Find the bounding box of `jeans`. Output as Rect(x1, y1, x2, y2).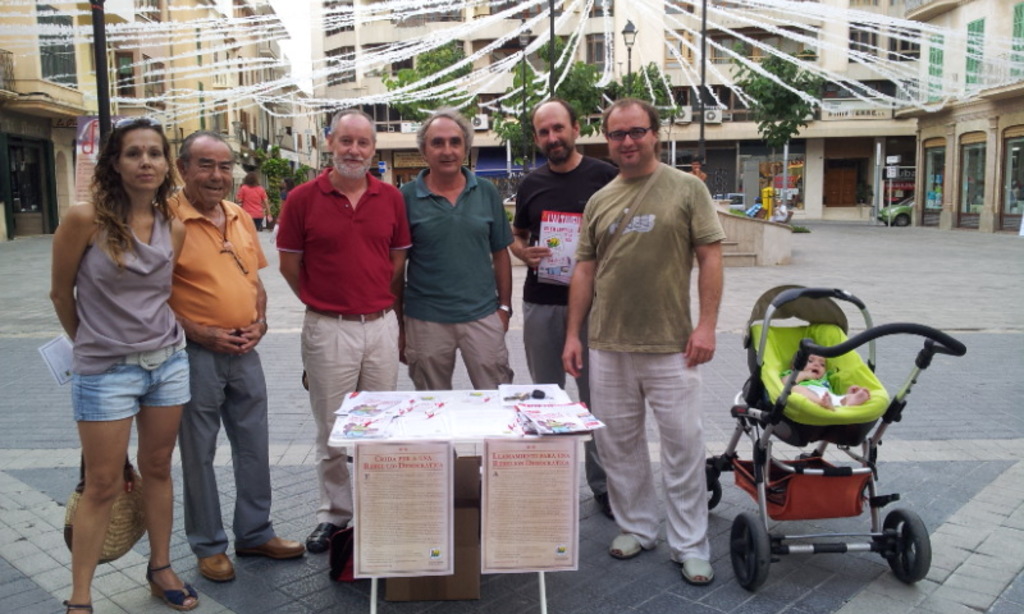
Rect(76, 363, 196, 420).
